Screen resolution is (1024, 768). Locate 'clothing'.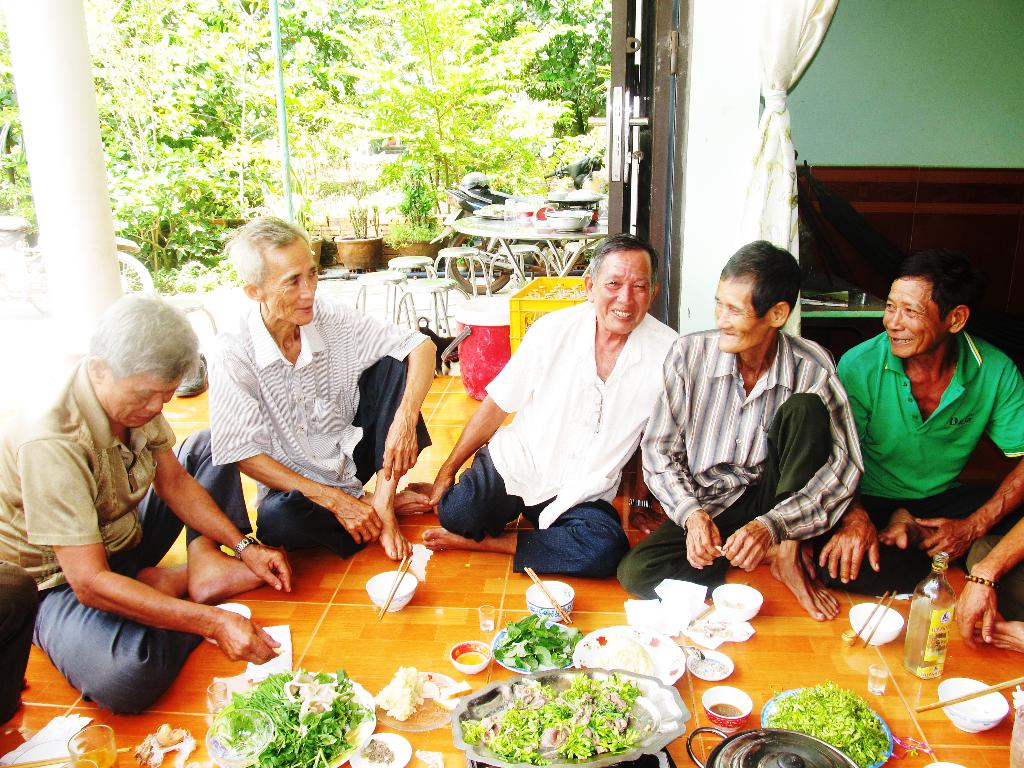
<region>0, 337, 275, 712</region>.
